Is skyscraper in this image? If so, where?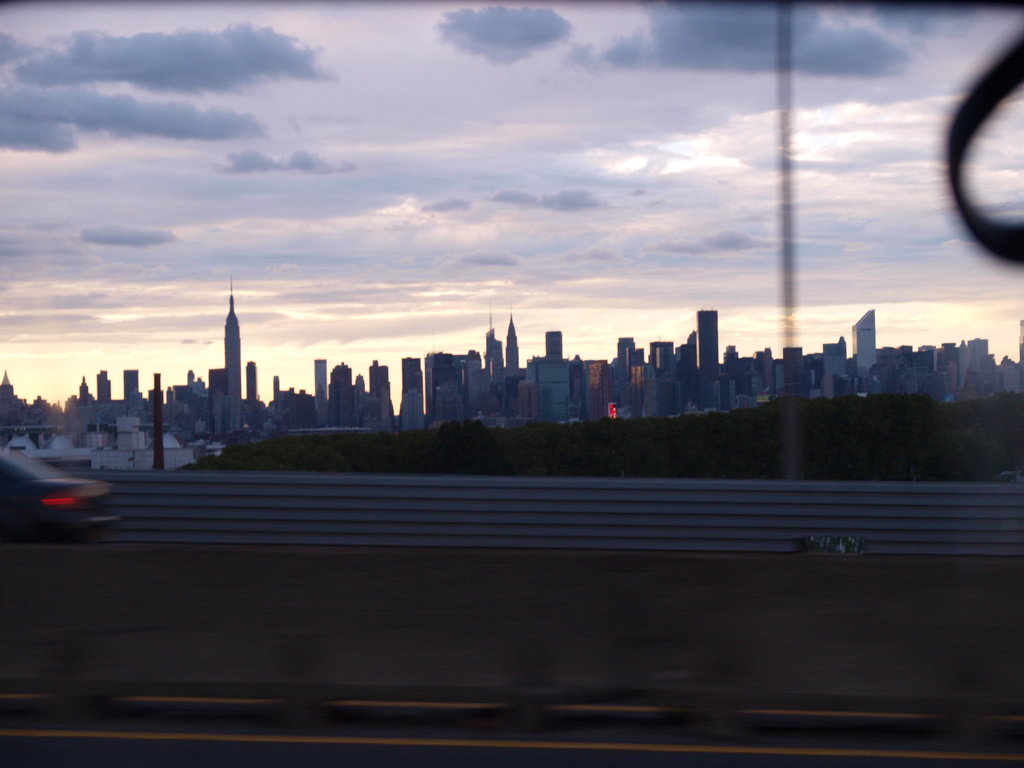
Yes, at 225:275:241:435.
